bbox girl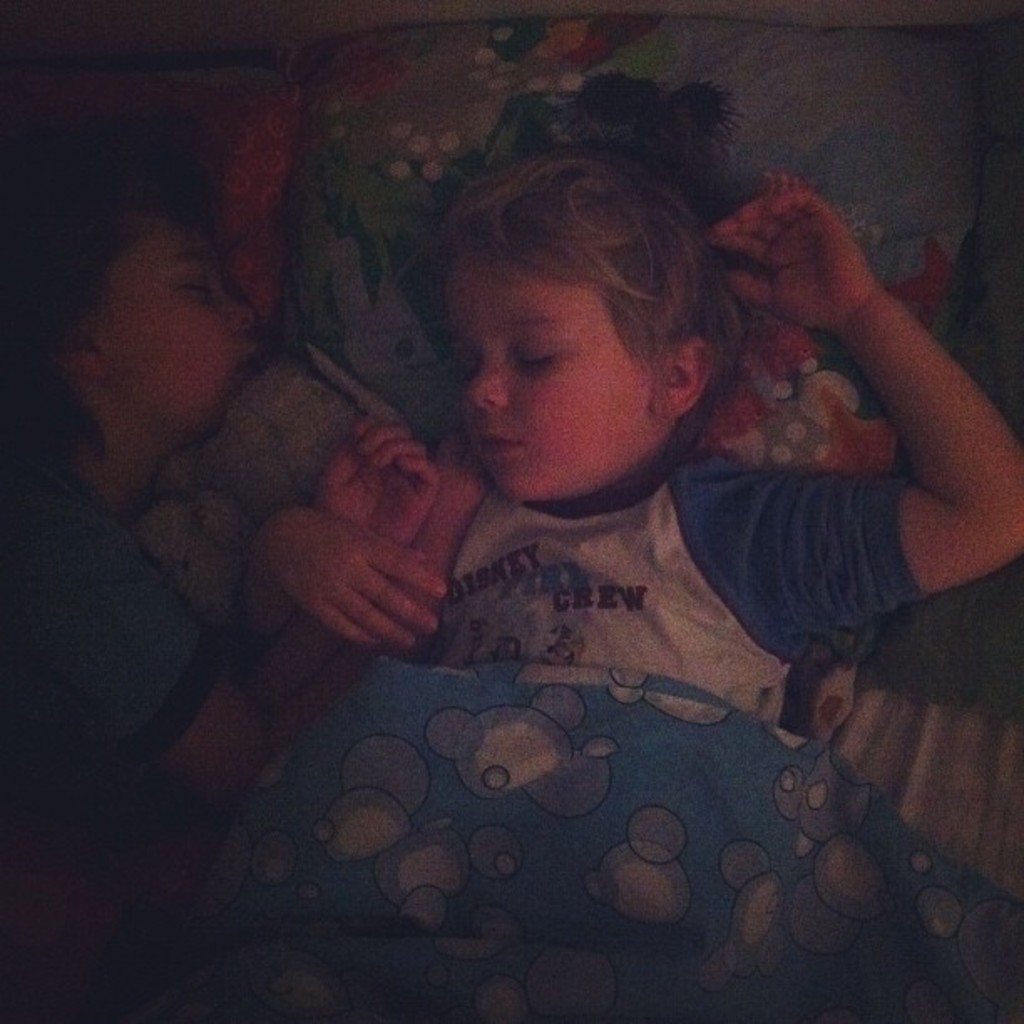
<region>243, 156, 1022, 736</region>
